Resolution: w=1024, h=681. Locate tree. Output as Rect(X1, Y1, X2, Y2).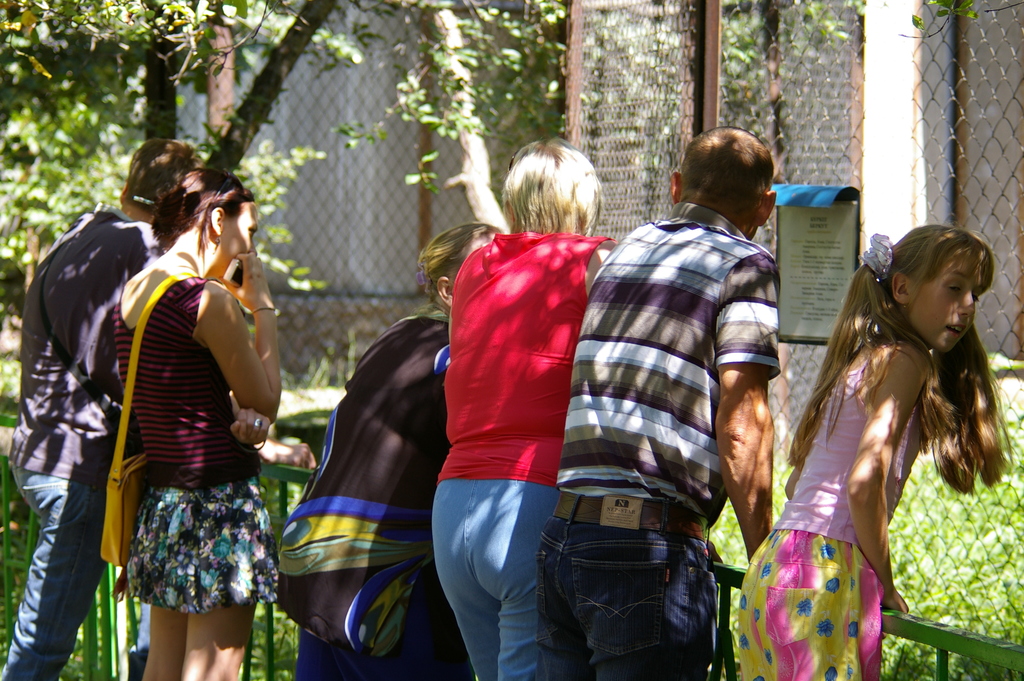
Rect(318, 0, 583, 262).
